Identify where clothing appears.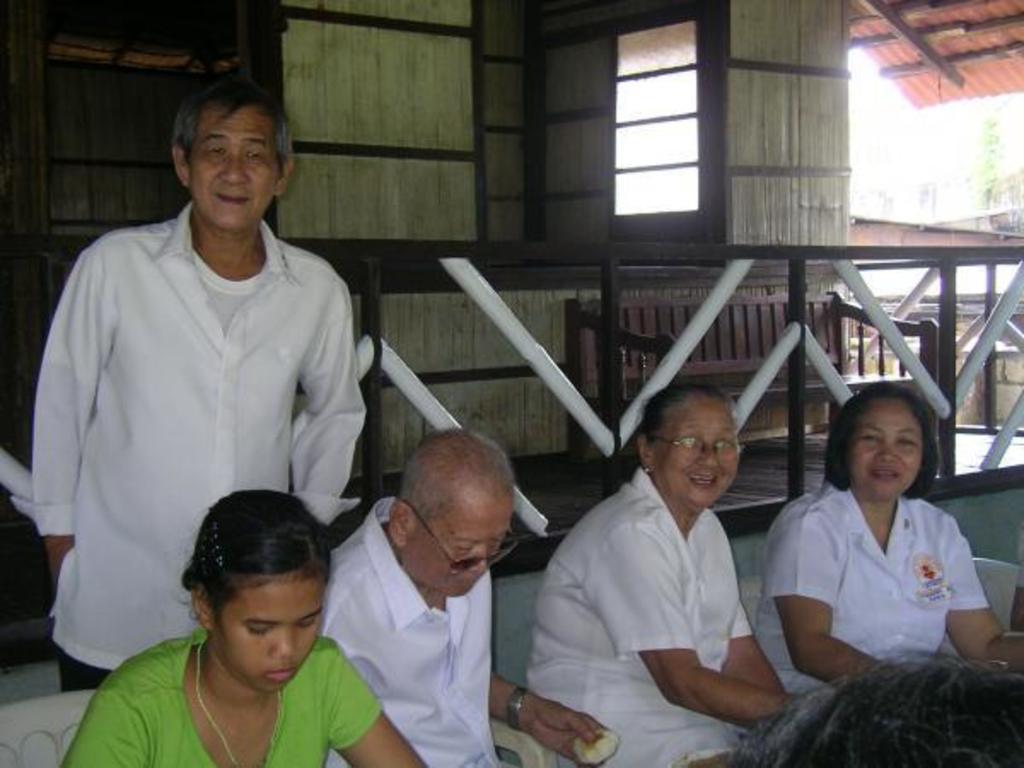
Appears at [14, 200, 370, 689].
